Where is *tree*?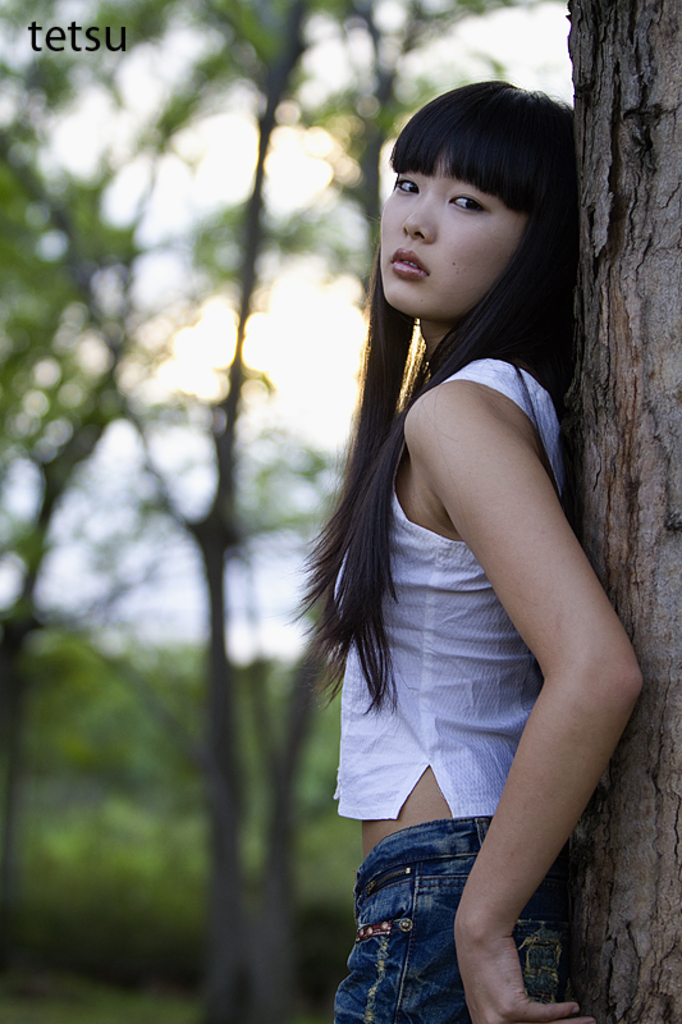
566/0/681/1023.
